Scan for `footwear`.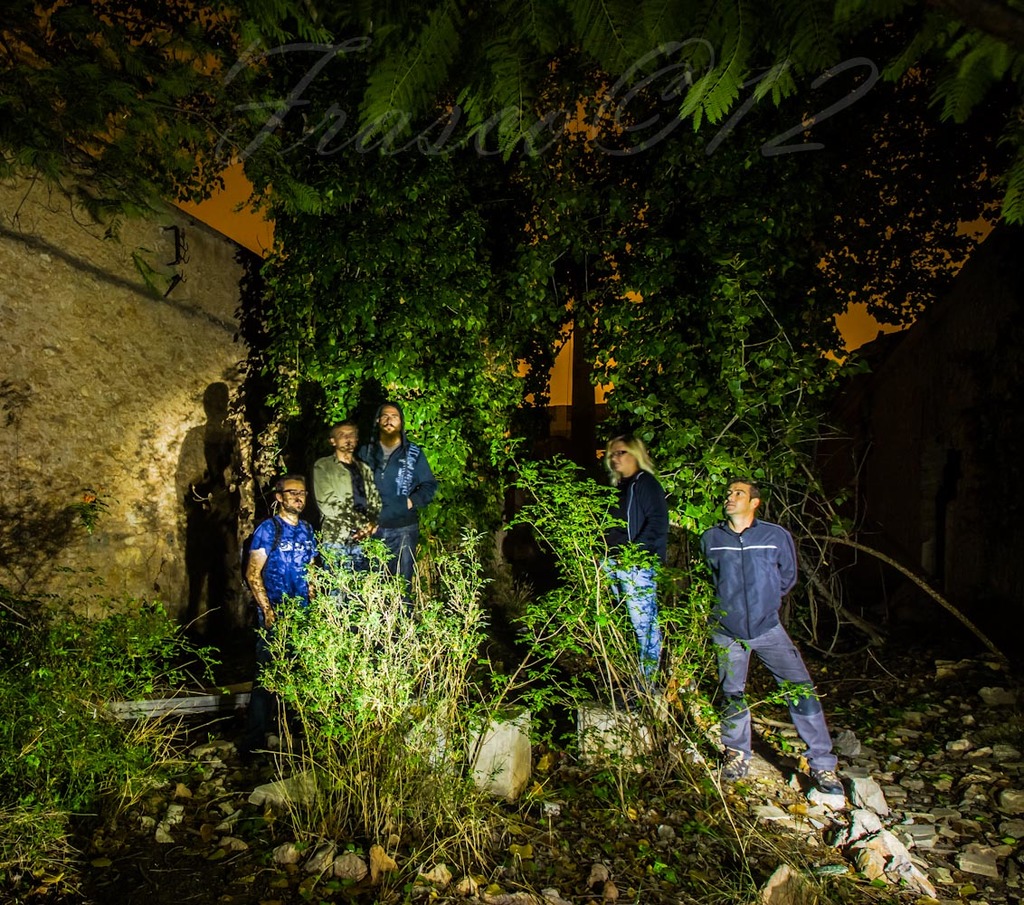
Scan result: l=718, t=738, r=748, b=782.
